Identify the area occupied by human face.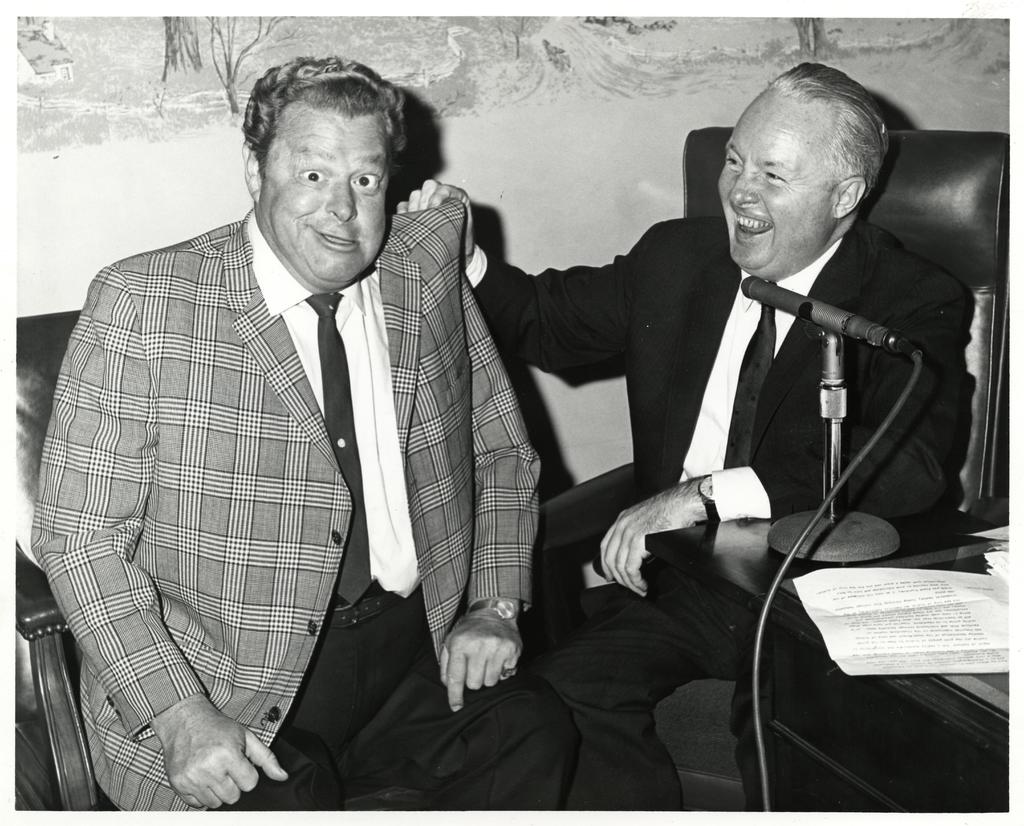
Area: 714/88/827/282.
